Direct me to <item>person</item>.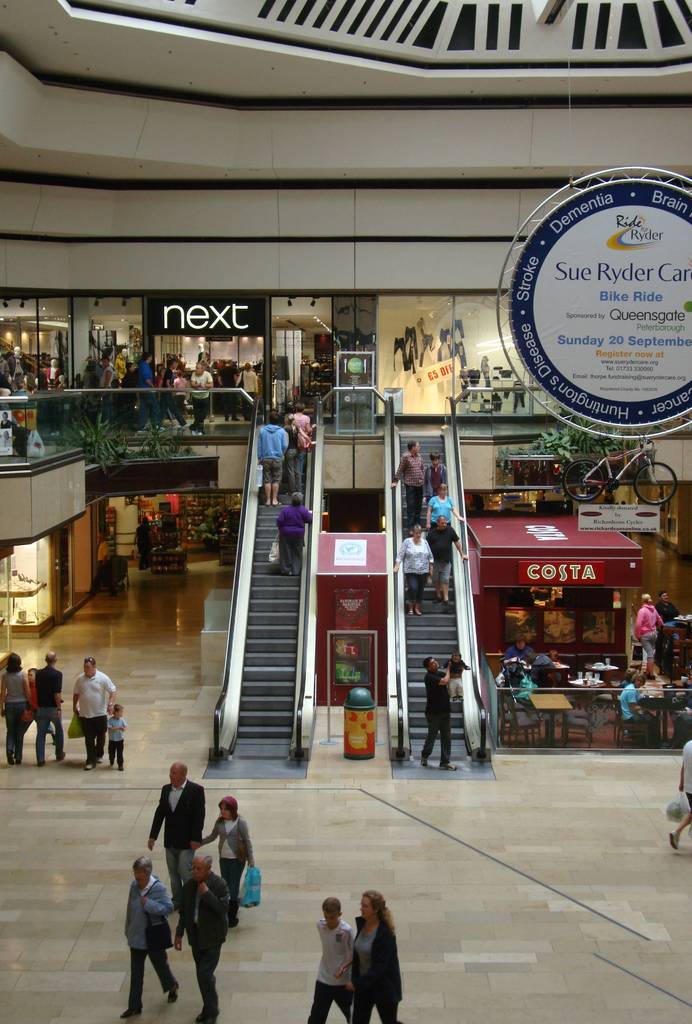
Direction: 415 476 464 531.
